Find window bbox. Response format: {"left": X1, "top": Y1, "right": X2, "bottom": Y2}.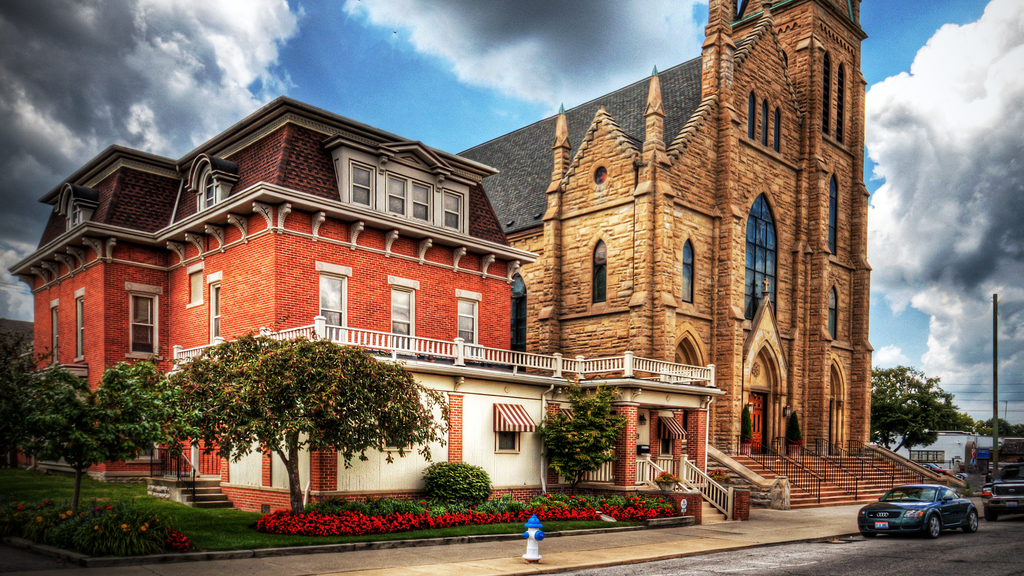
{"left": 750, "top": 94, "right": 754, "bottom": 136}.
